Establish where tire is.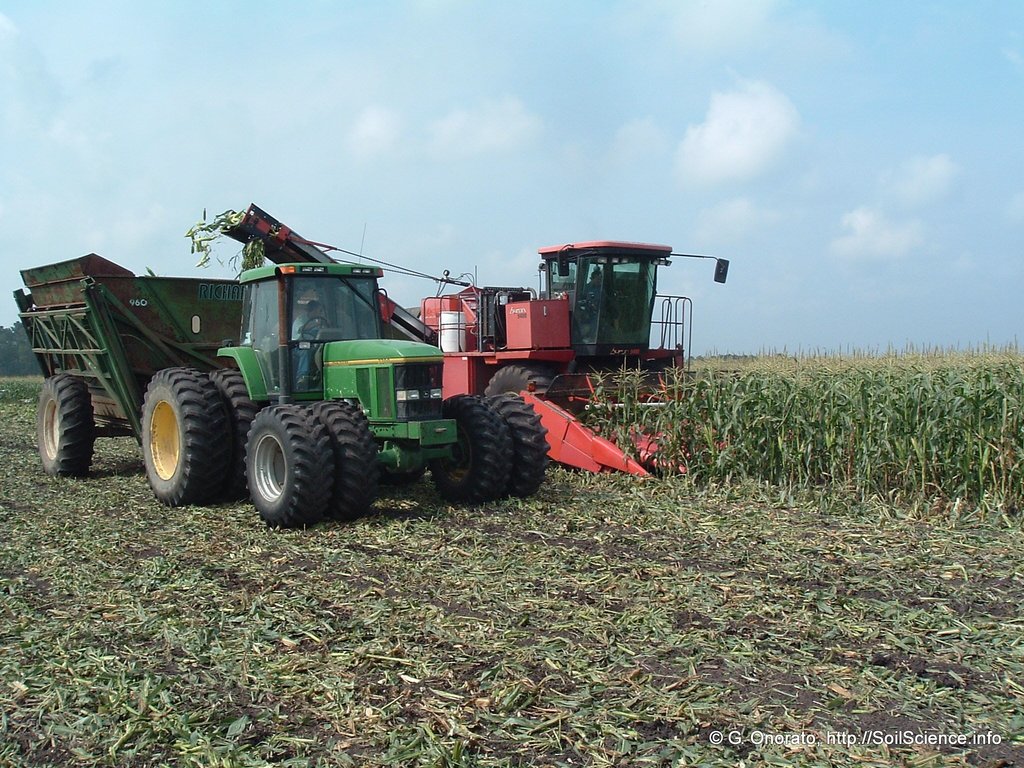
Established at pyautogui.locateOnScreen(430, 396, 507, 507).
